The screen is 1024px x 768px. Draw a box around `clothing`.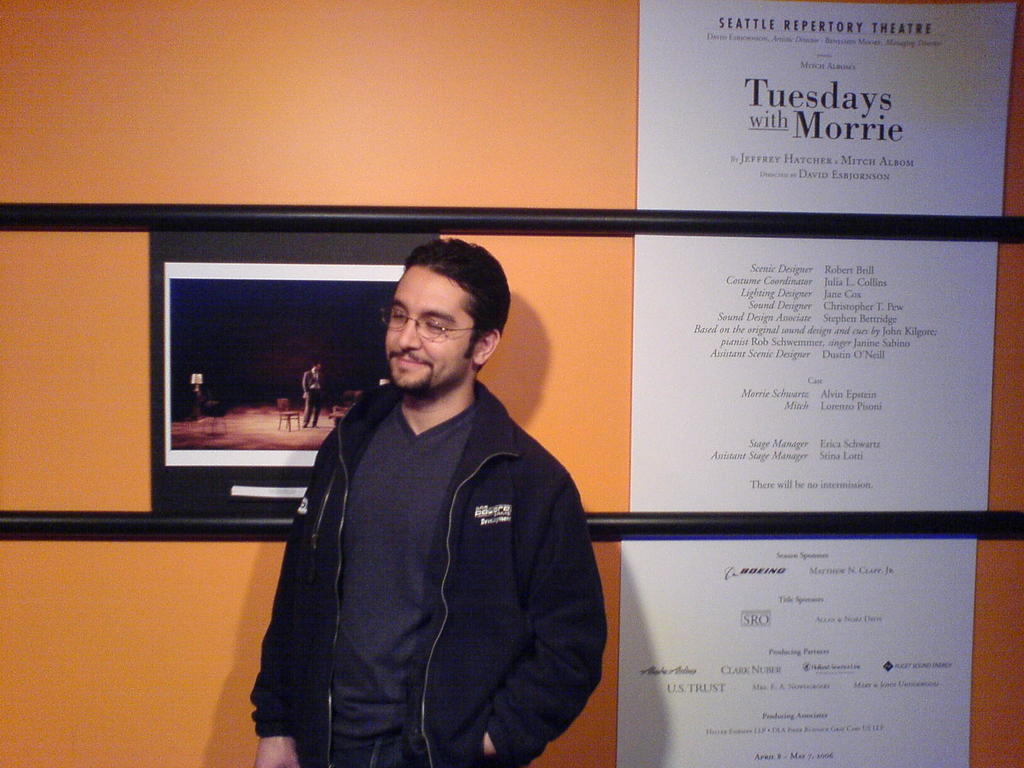
x1=300, y1=367, x2=332, y2=429.
